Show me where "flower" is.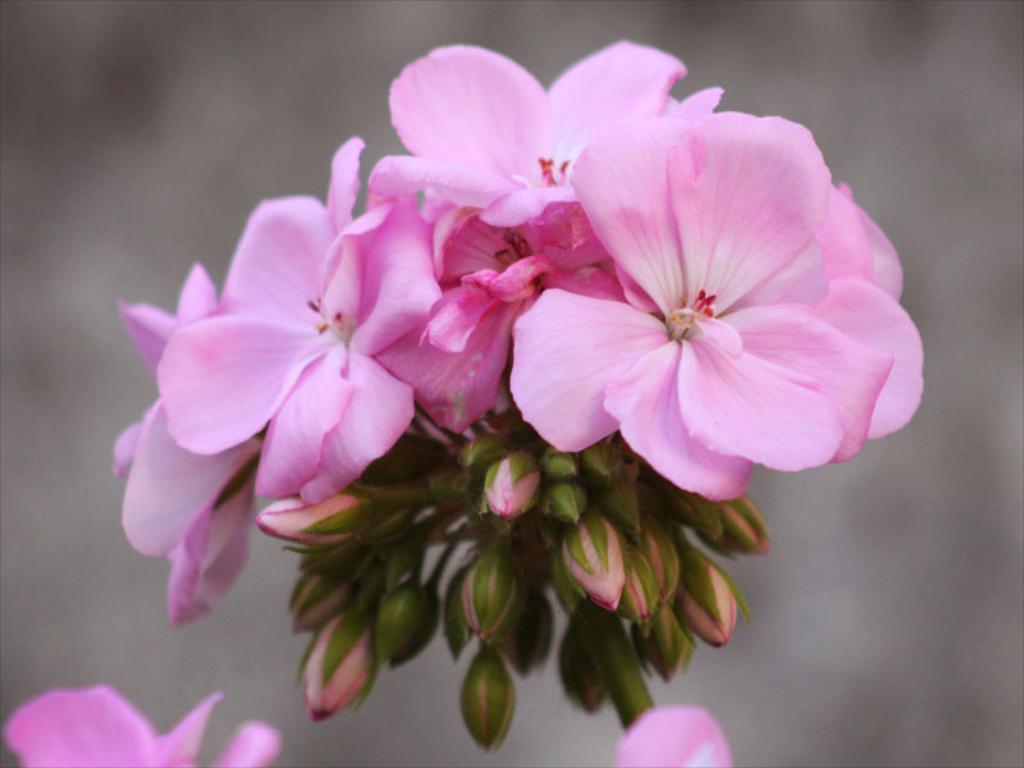
"flower" is at select_region(611, 704, 735, 767).
